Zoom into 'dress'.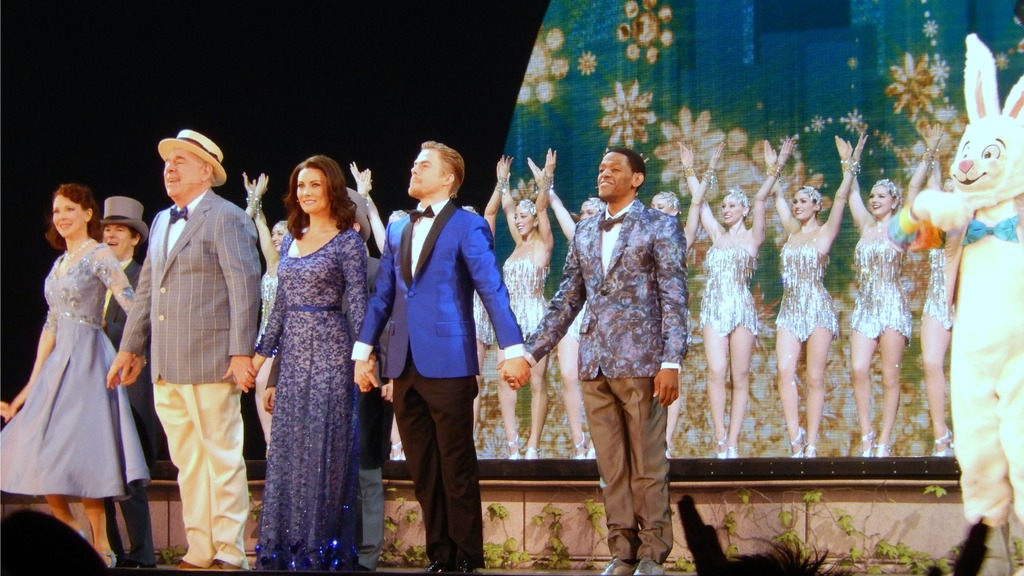
Zoom target: [700, 229, 758, 334].
